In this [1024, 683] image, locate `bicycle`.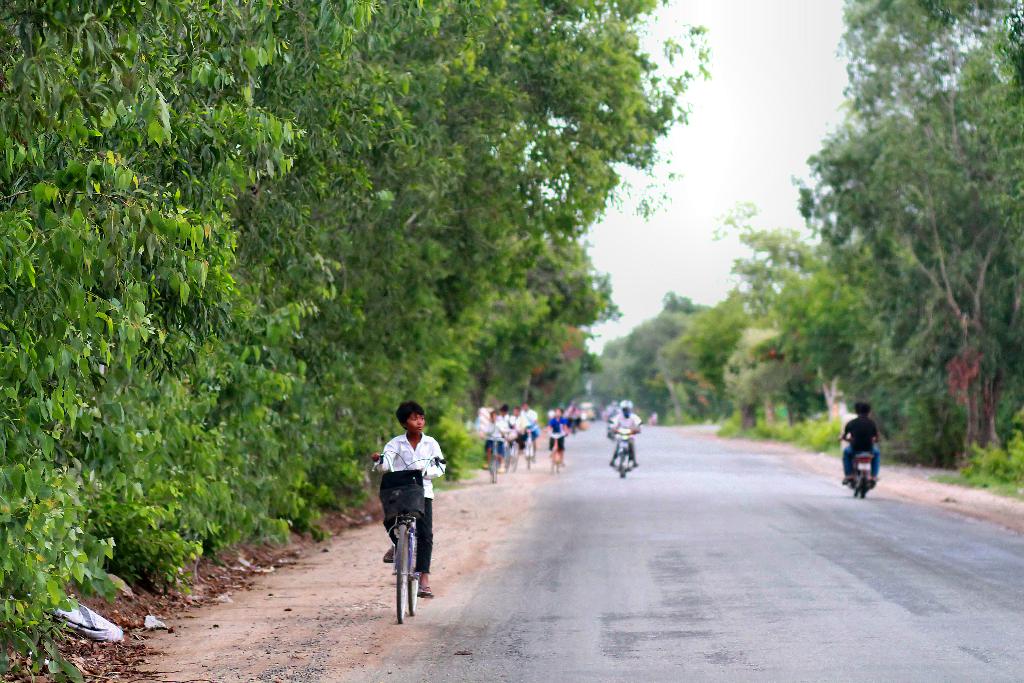
Bounding box: (x1=543, y1=426, x2=570, y2=475).
